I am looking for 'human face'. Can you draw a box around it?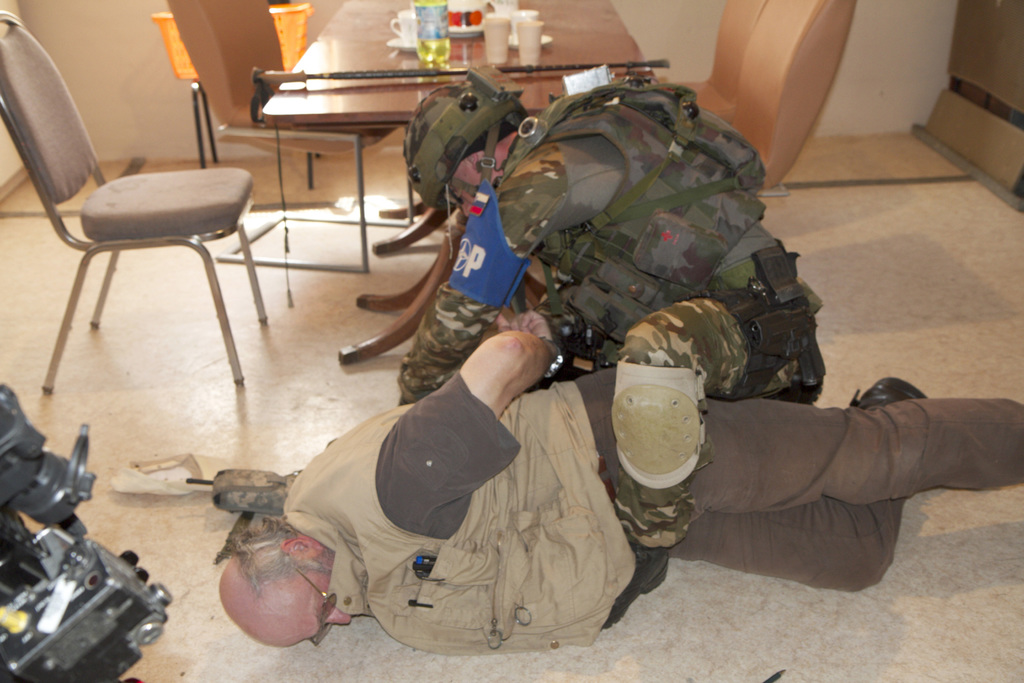
Sure, the bounding box is [246,563,351,651].
